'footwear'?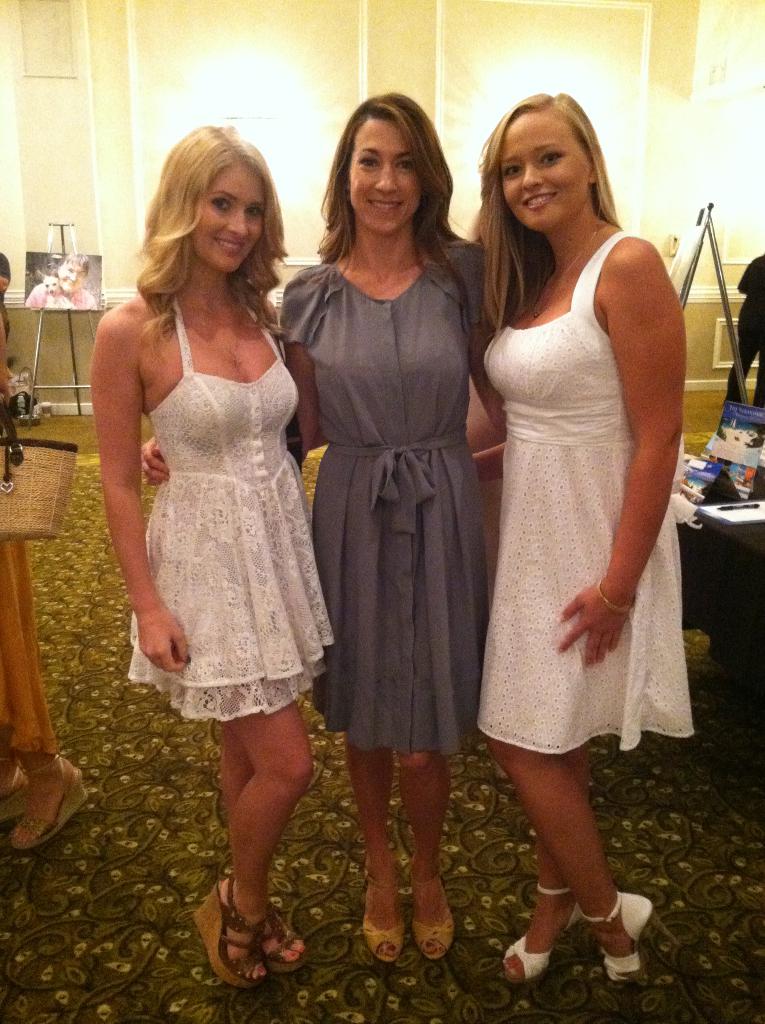
<box>415,884,448,961</box>
